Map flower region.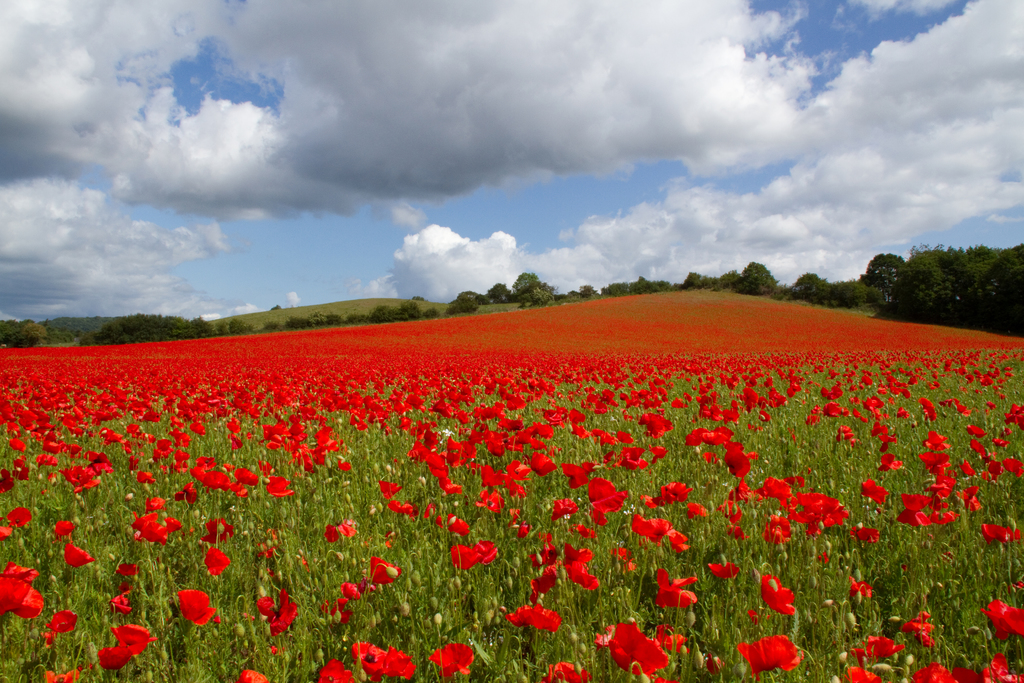
Mapped to (left=107, top=589, right=141, bottom=618).
